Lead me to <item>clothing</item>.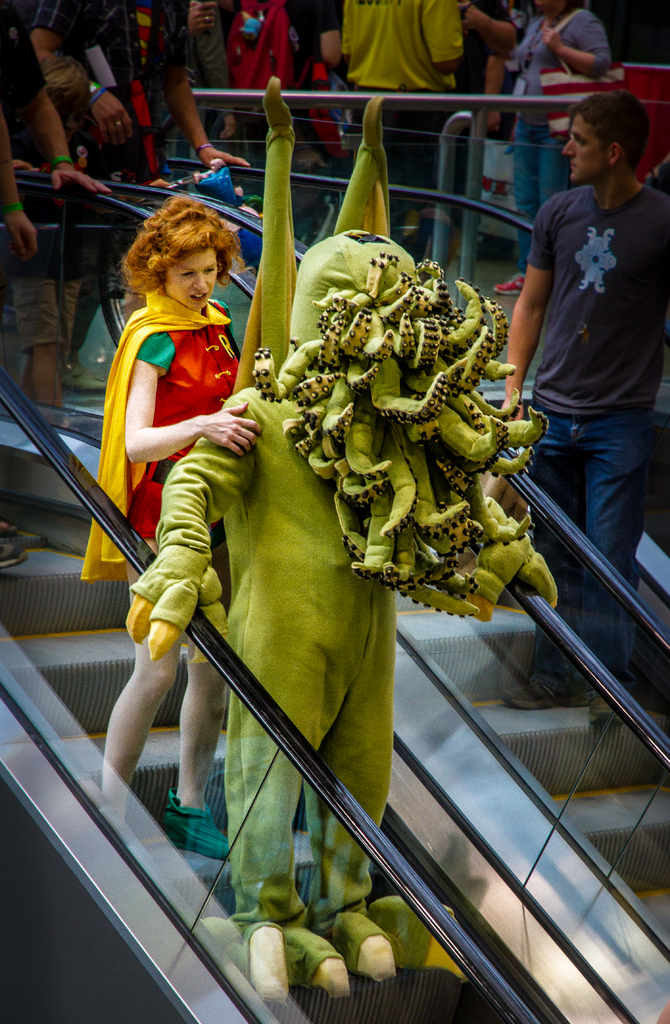
Lead to 335 0 470 211.
